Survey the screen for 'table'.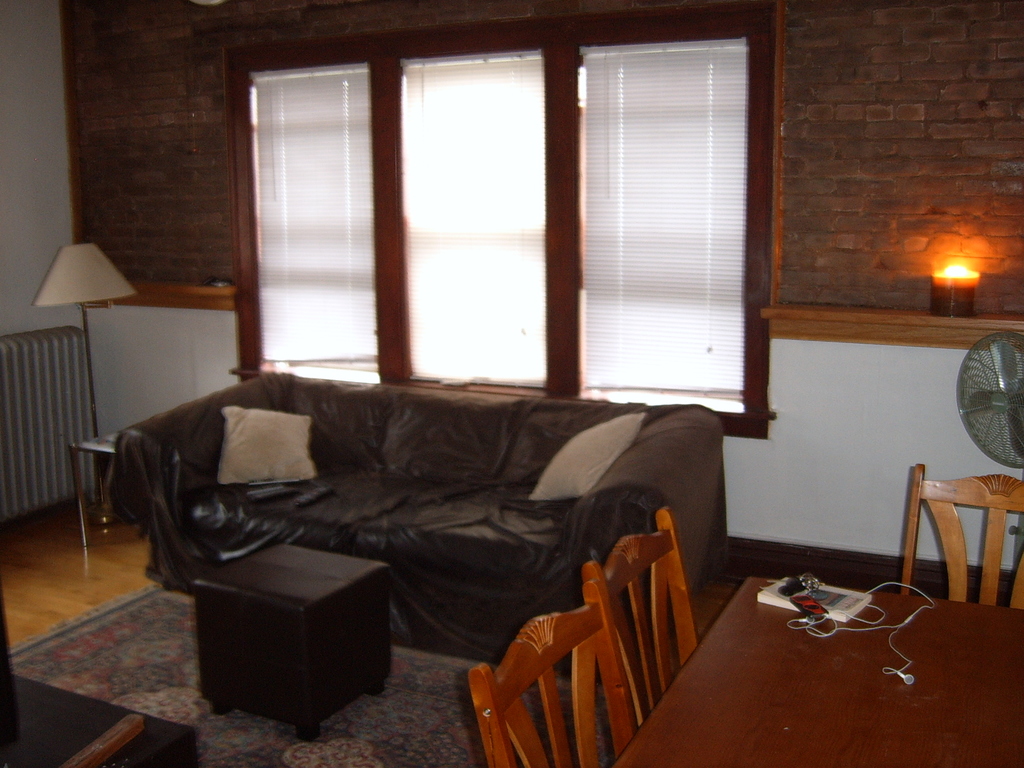
Survey found: 594,564,1023,767.
